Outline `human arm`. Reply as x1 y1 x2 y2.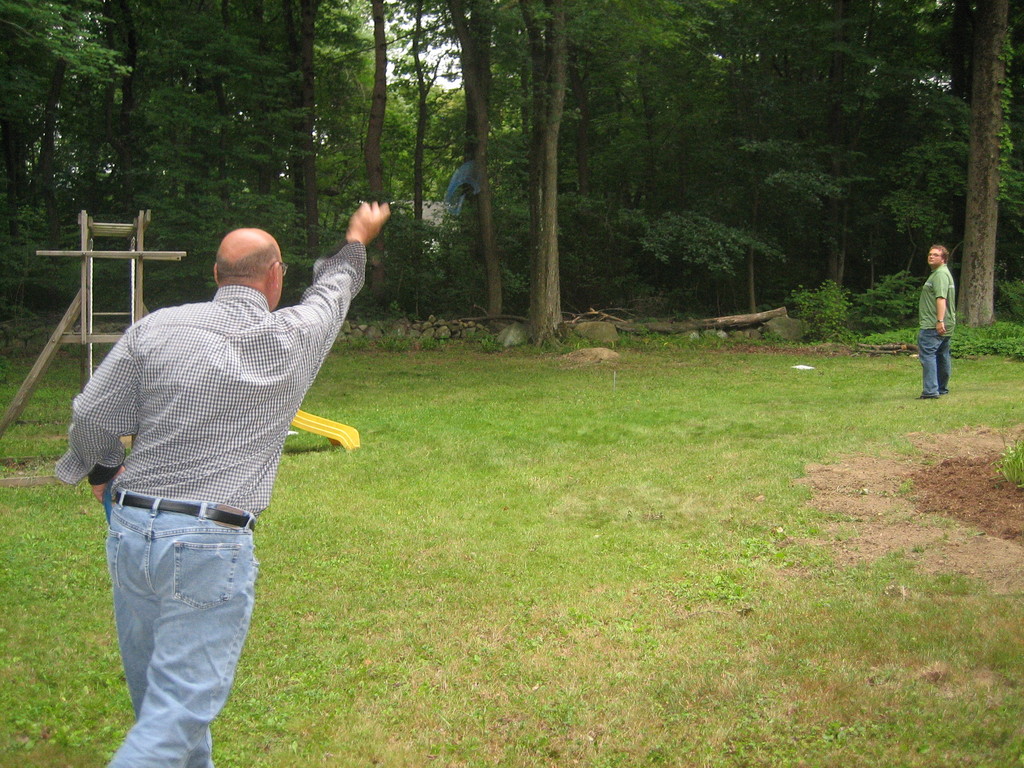
309 210 393 320.
